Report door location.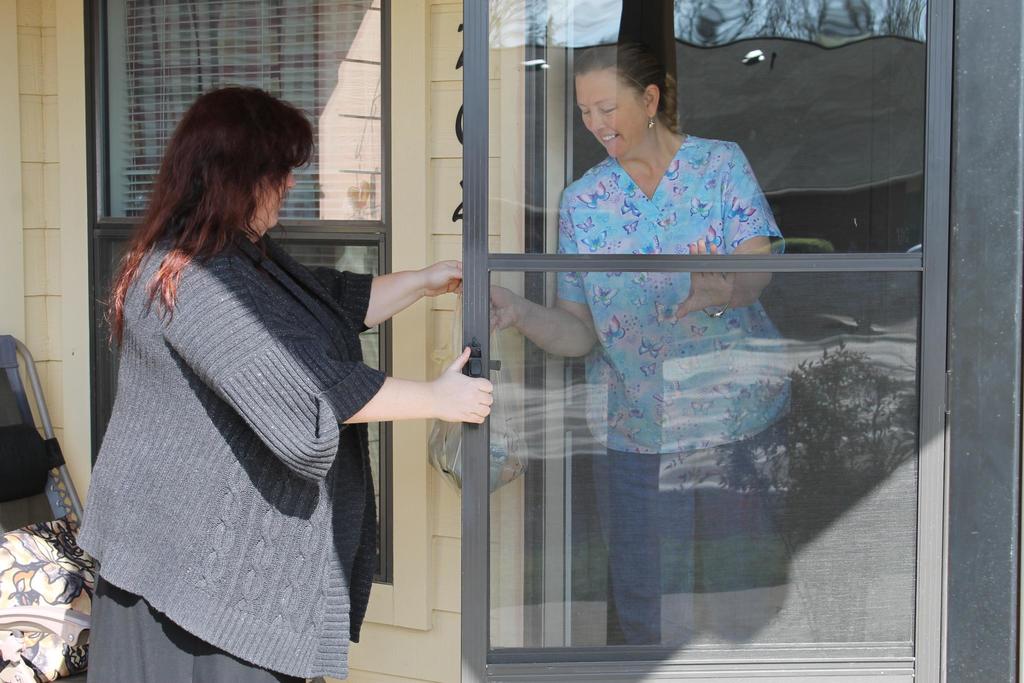
Report: 459:0:951:682.
